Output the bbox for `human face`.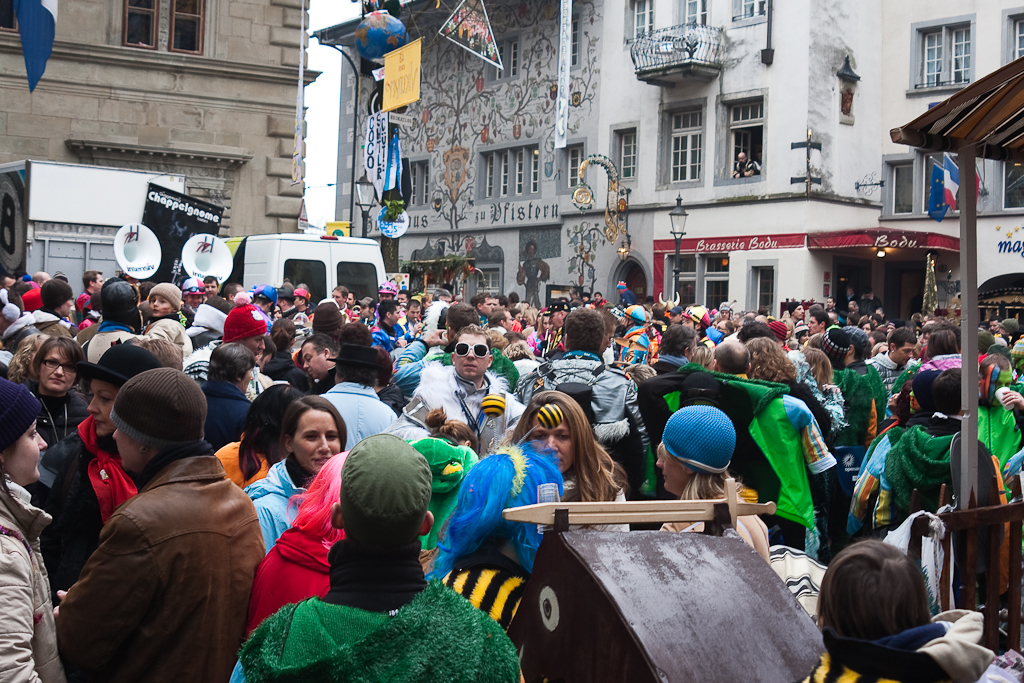
582, 294, 588, 303.
